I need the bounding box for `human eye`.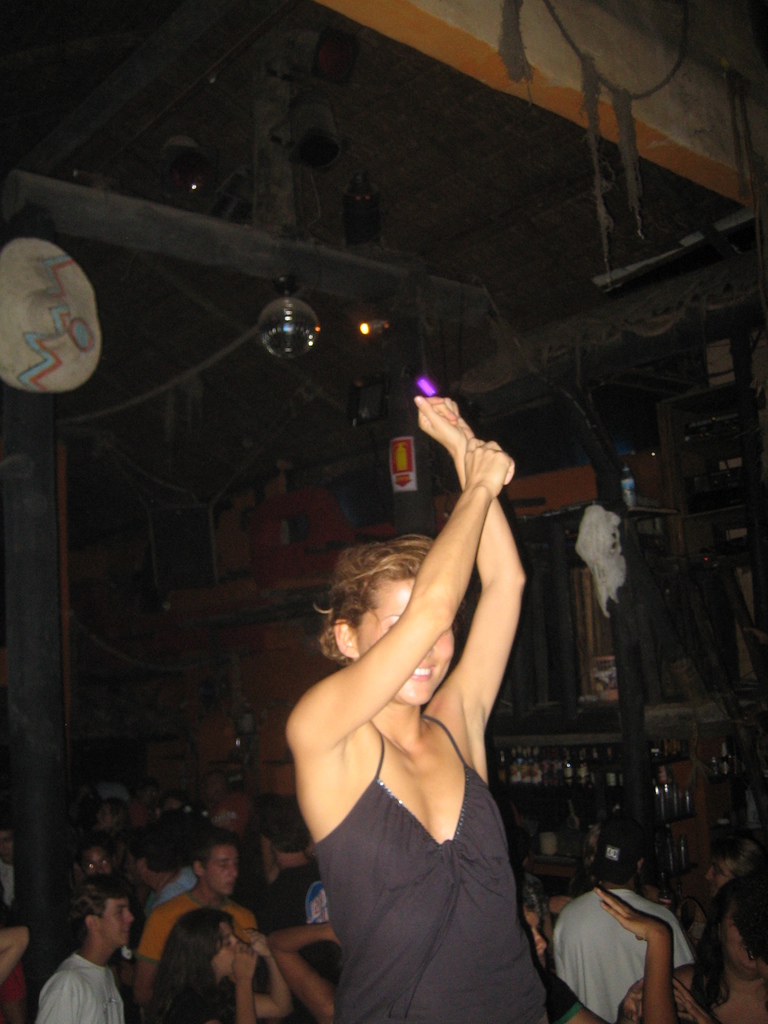
Here it is: locate(217, 860, 227, 869).
